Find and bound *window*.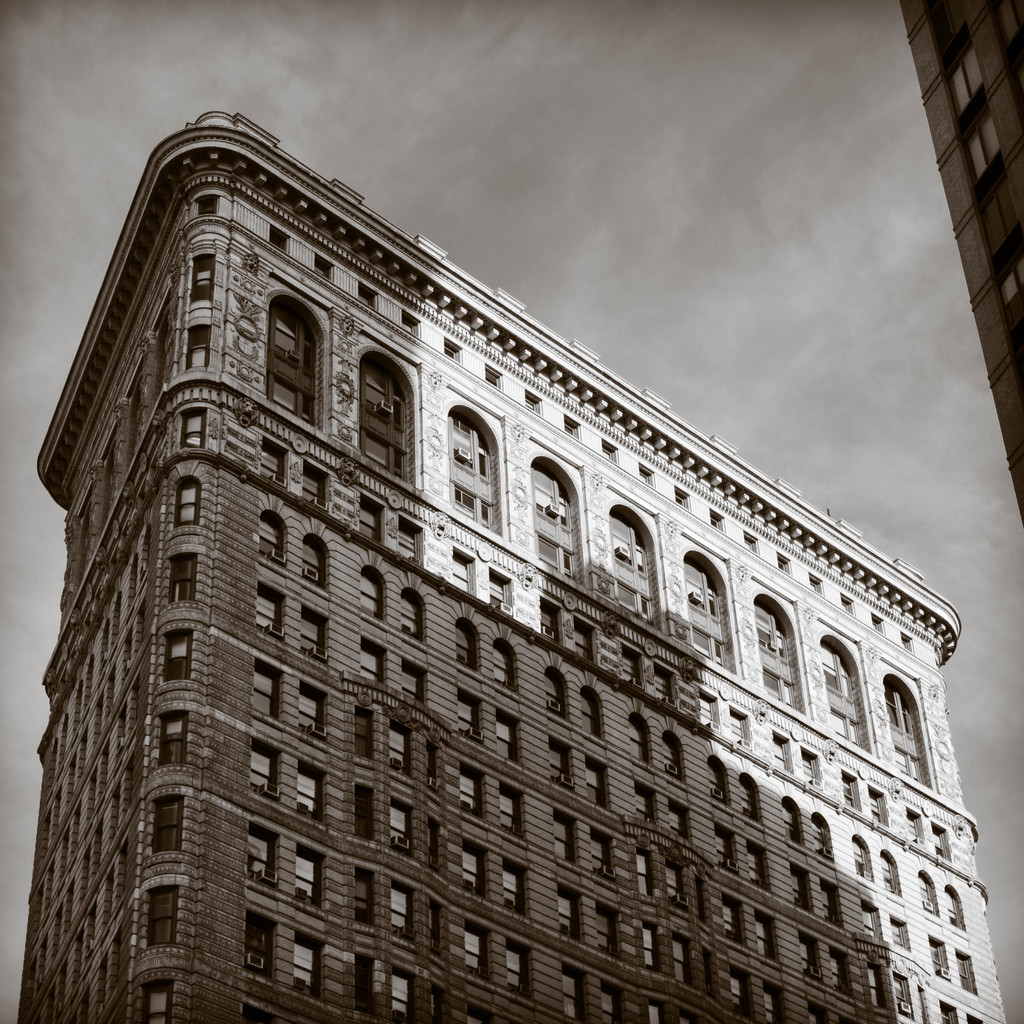
Bound: left=295, top=529, right=333, bottom=600.
